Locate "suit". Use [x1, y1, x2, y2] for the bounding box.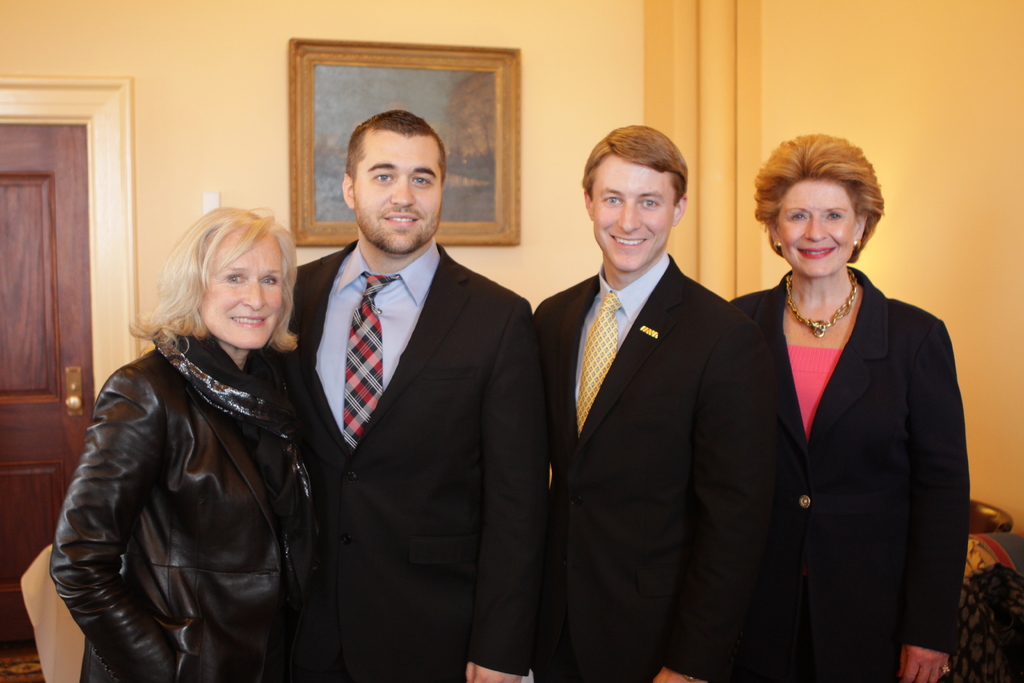
[728, 267, 970, 682].
